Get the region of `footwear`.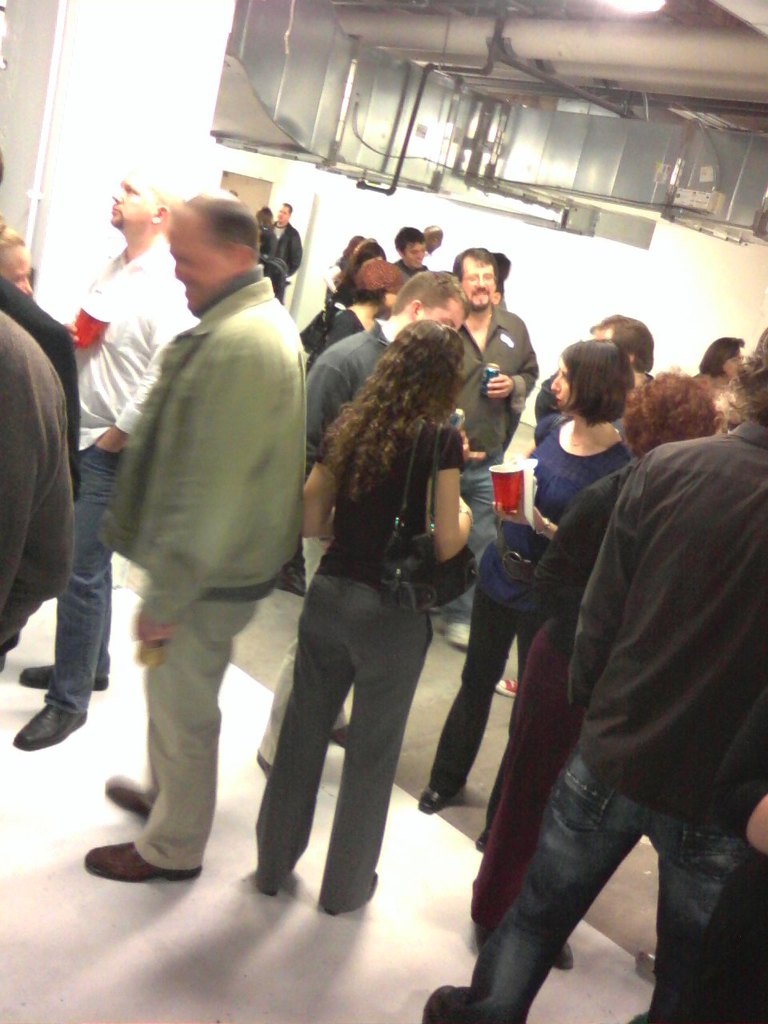
bbox=(554, 942, 574, 970).
